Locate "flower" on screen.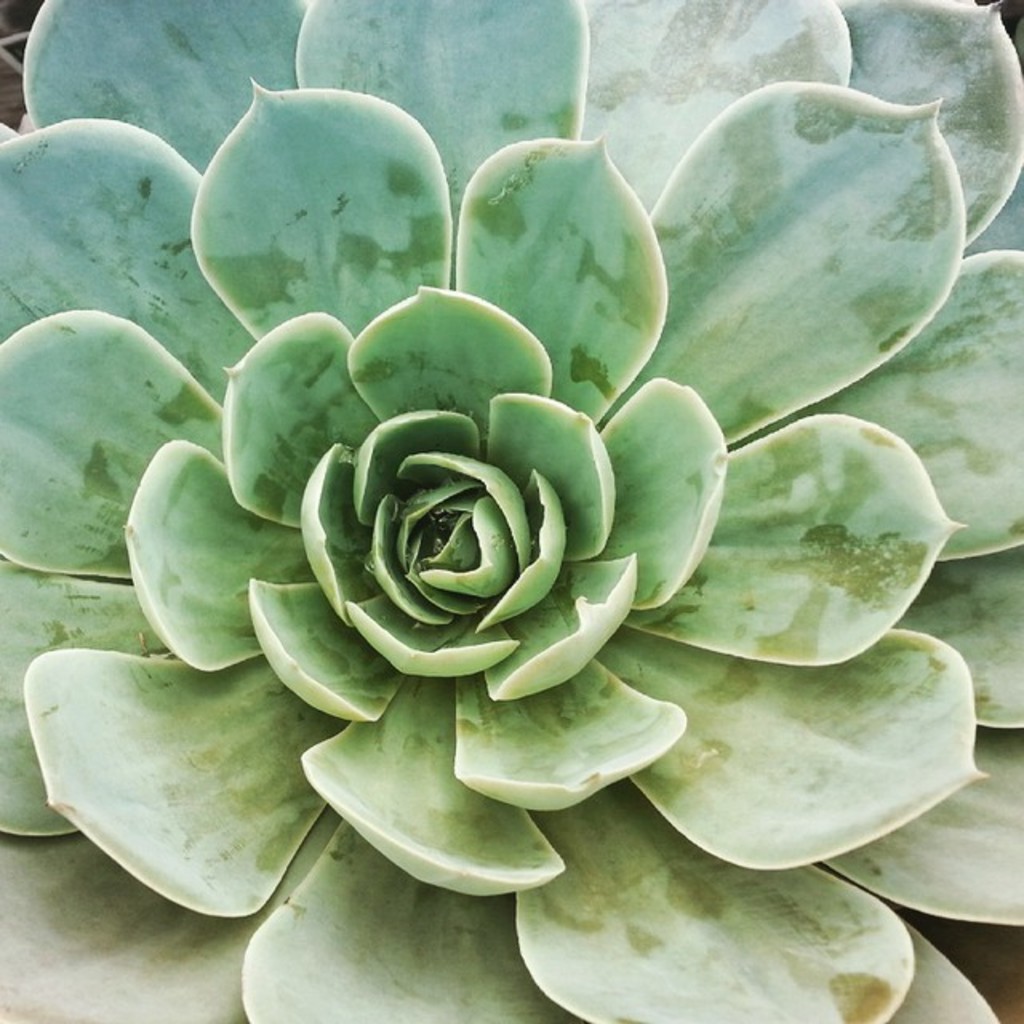
On screen at <region>0, 0, 1022, 1022</region>.
